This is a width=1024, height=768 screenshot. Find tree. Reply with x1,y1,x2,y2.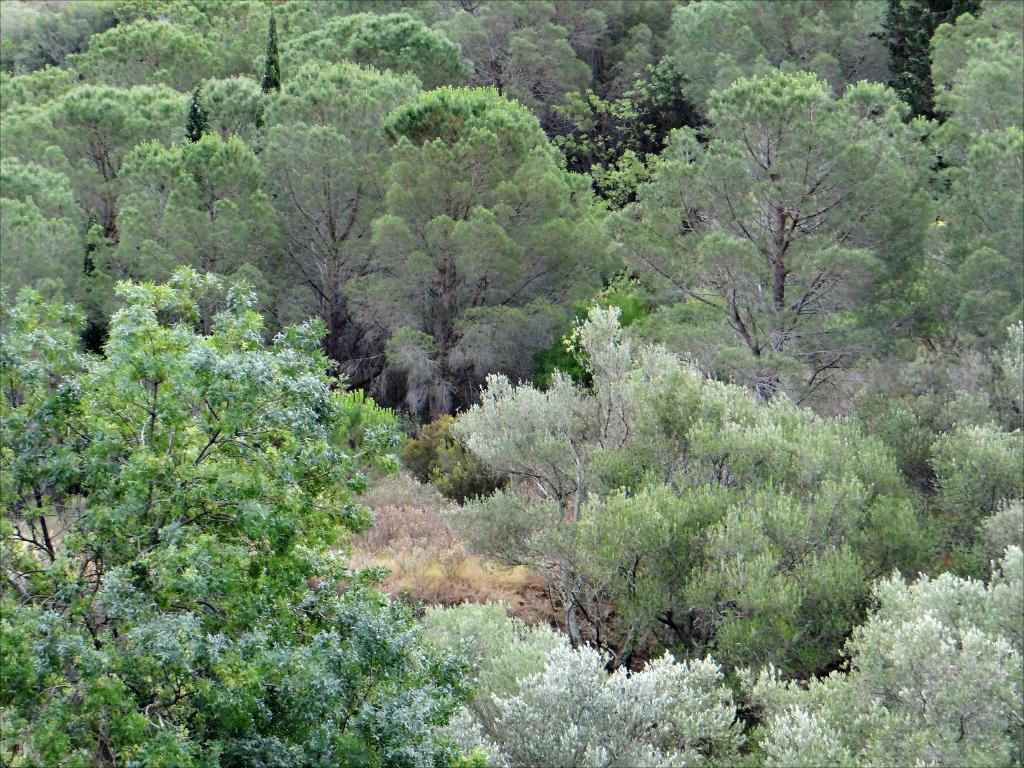
0,266,465,767.
